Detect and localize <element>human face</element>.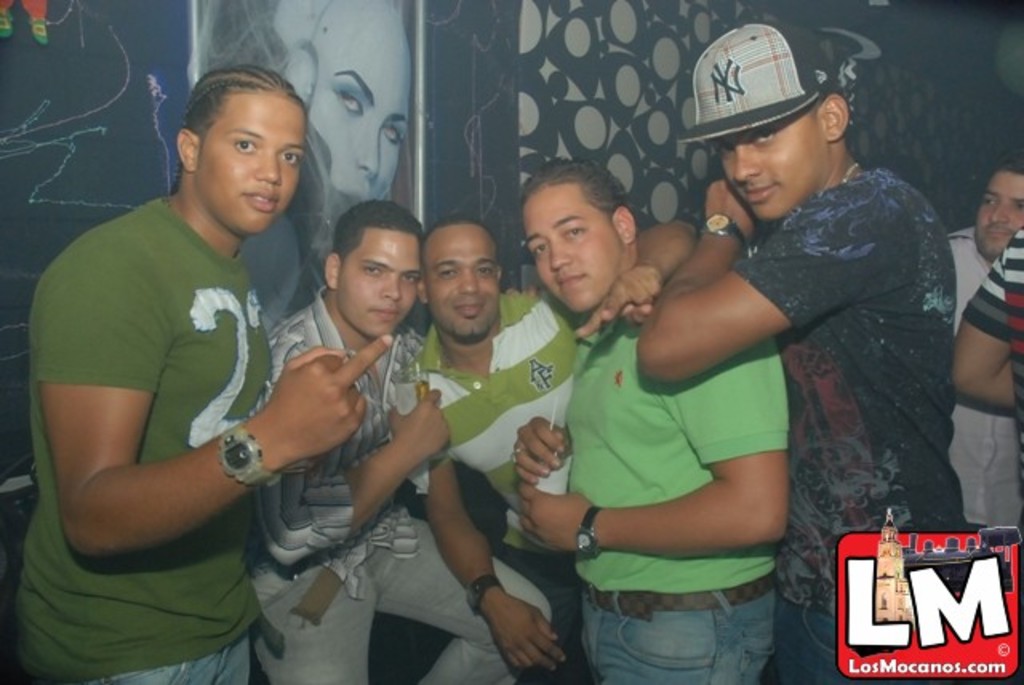
Localized at x1=426, y1=226, x2=499, y2=334.
